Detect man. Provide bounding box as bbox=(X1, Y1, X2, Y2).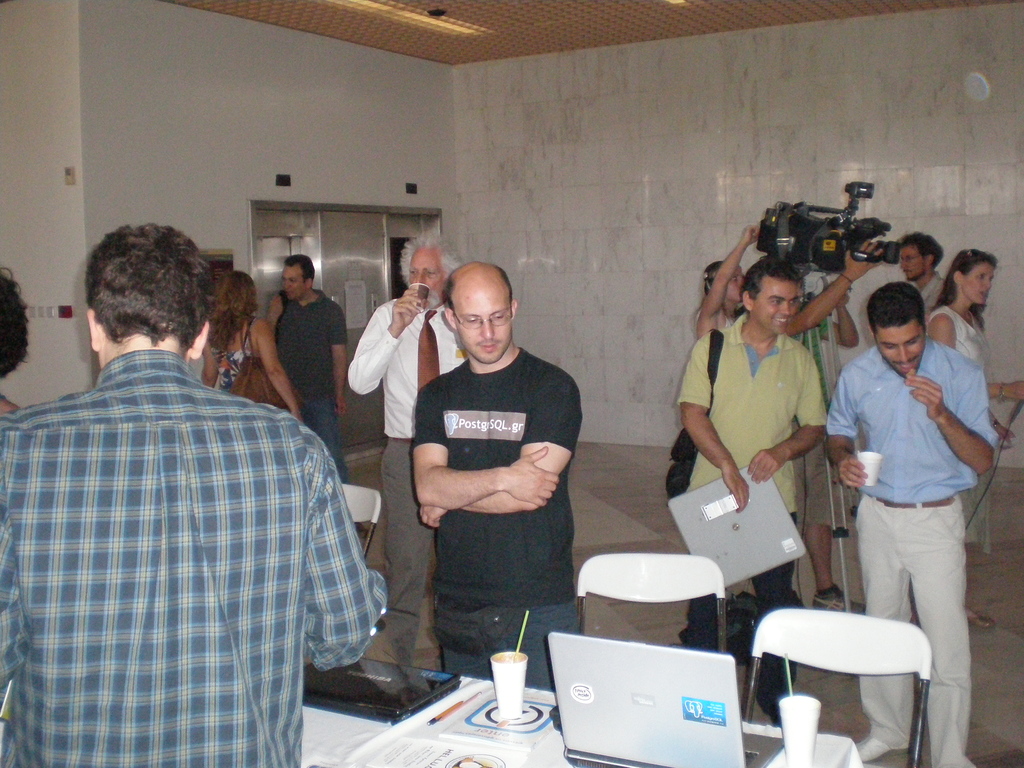
bbox=(828, 282, 997, 767).
